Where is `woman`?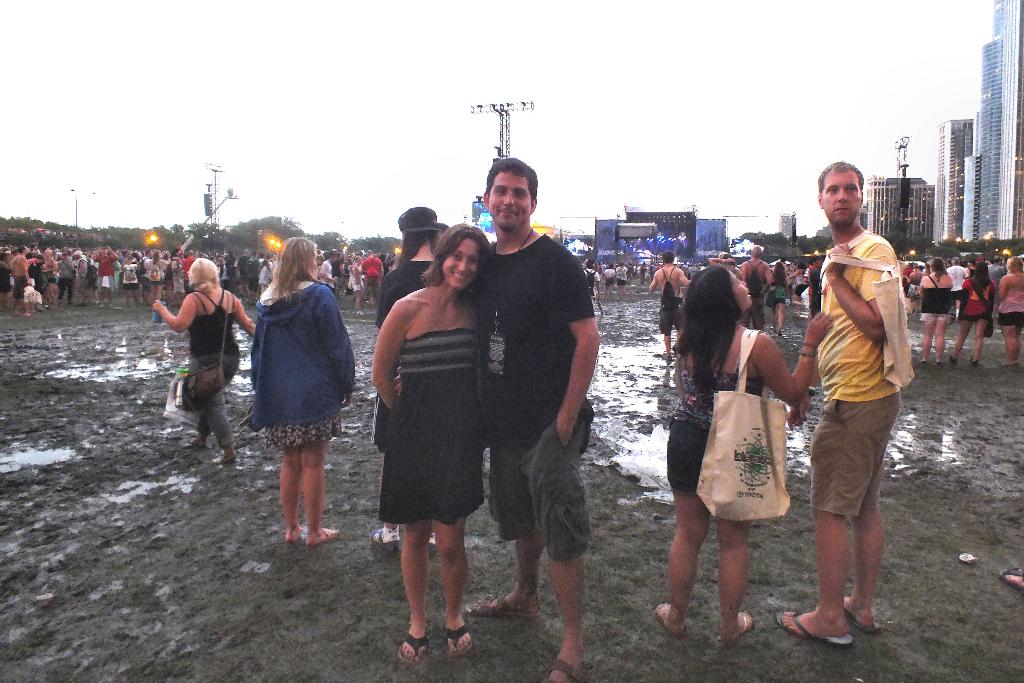
locate(245, 236, 355, 543).
